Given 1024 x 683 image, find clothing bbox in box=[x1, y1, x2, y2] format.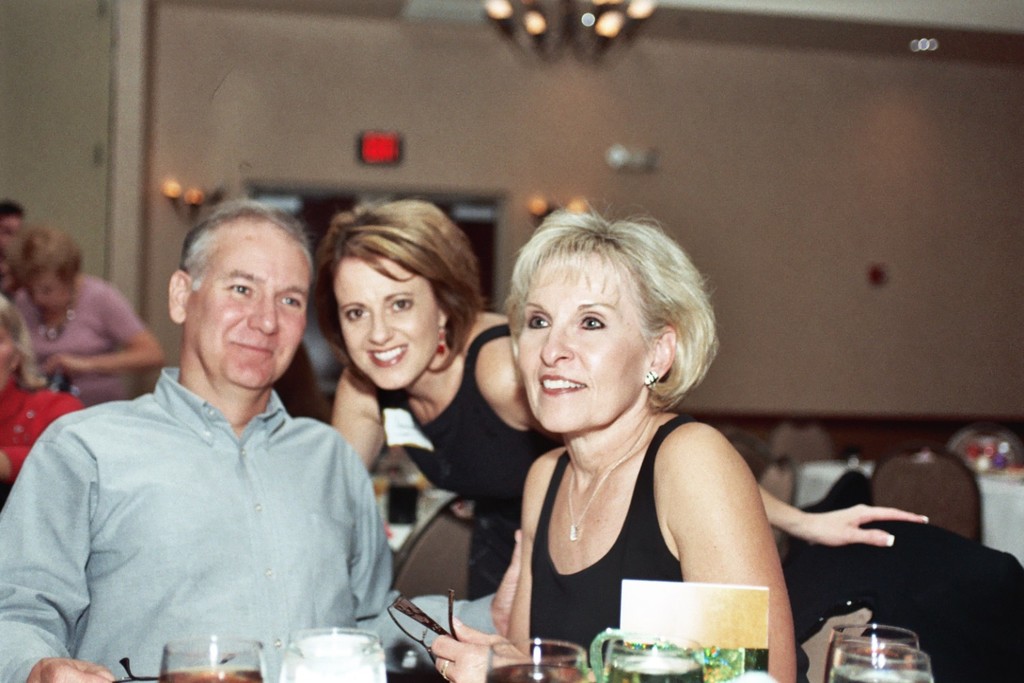
box=[386, 301, 564, 516].
